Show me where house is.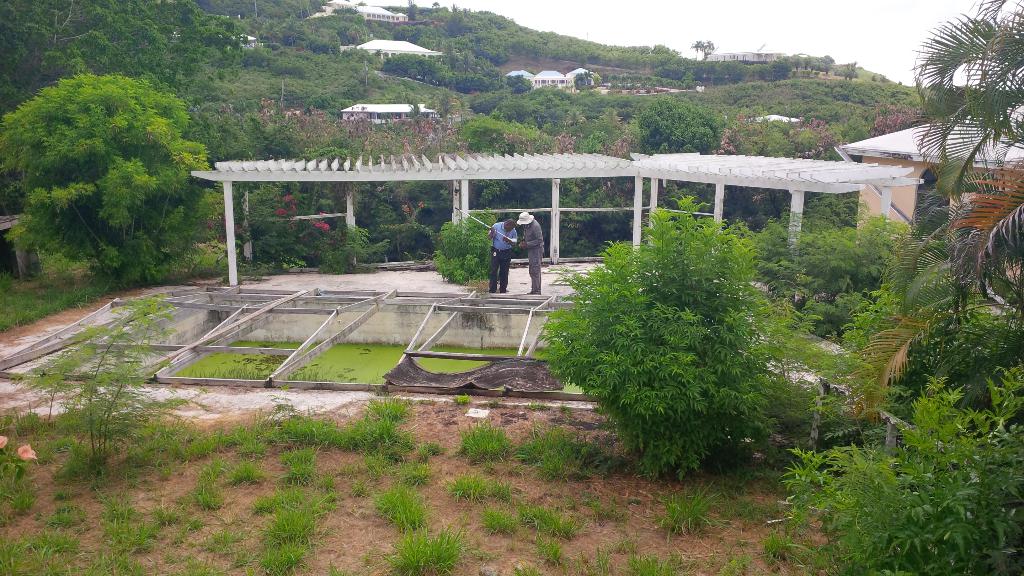
house is at locate(811, 115, 1021, 316).
